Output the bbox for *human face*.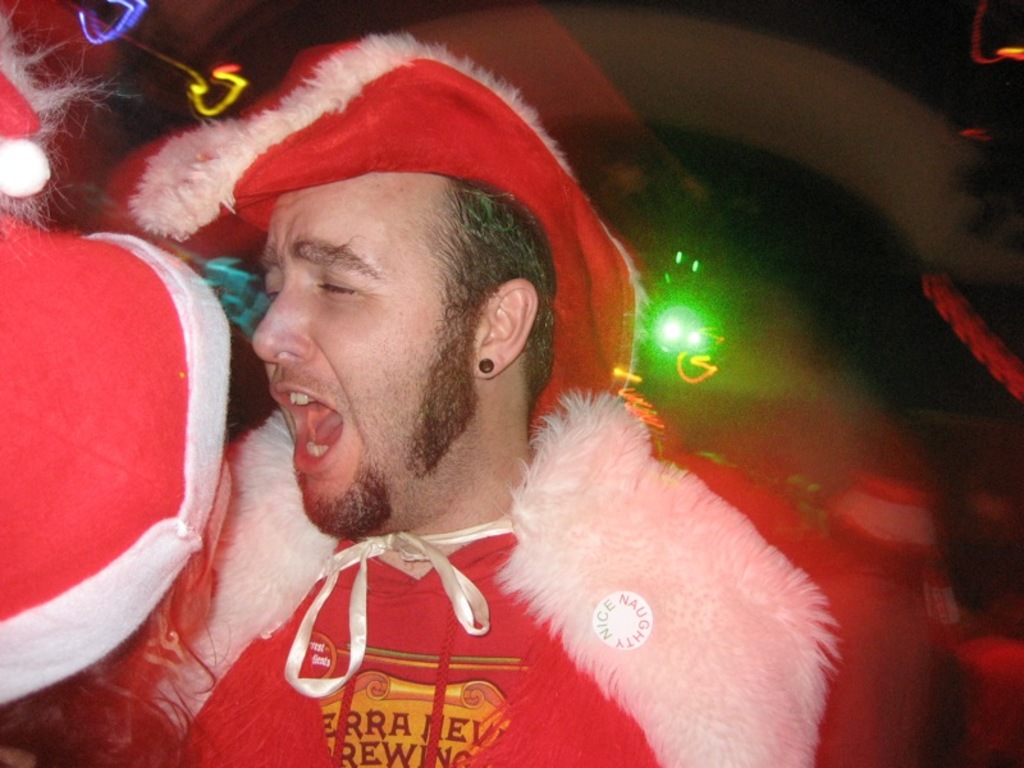
[x1=255, y1=166, x2=481, y2=536].
